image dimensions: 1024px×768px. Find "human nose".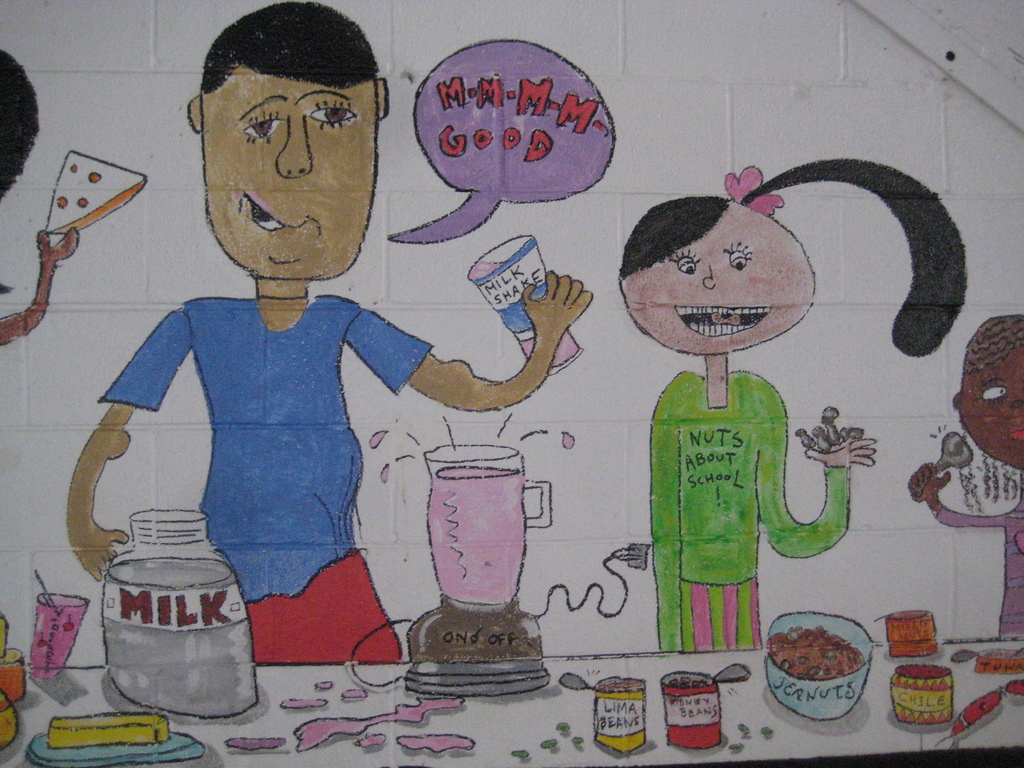
box=[703, 268, 716, 286].
